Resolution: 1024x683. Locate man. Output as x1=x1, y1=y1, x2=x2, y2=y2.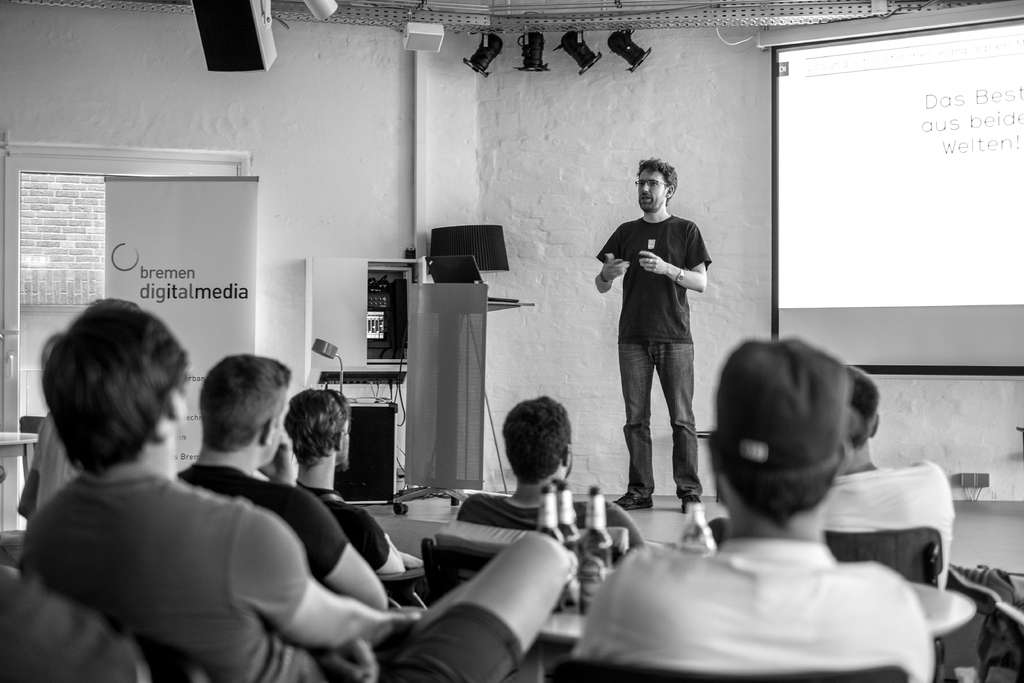
x1=596, y1=159, x2=724, y2=534.
